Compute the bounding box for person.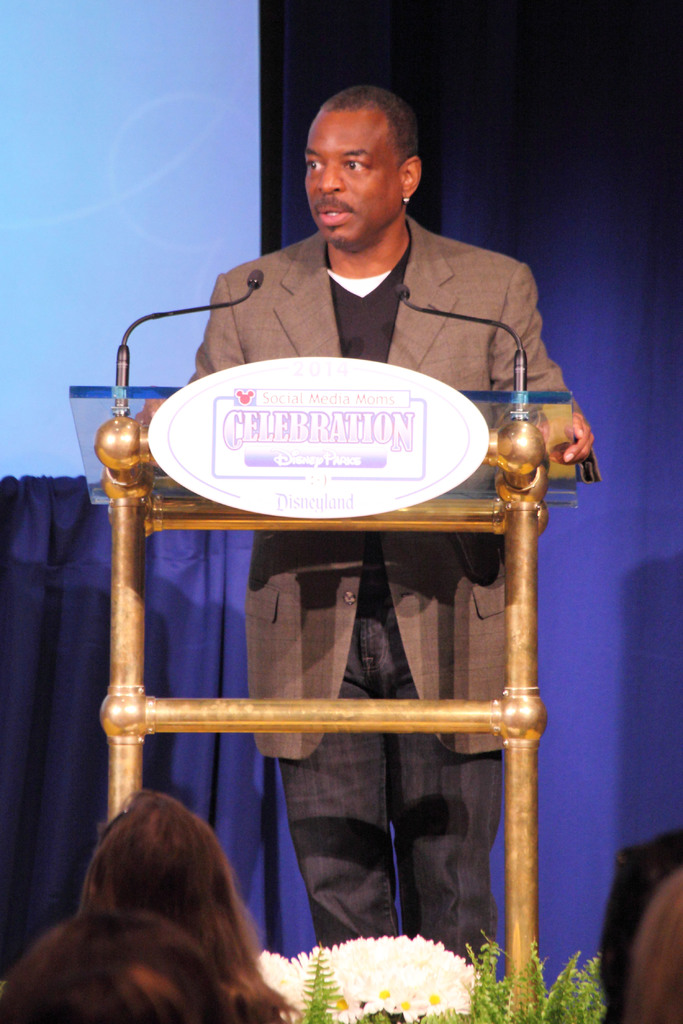
pyautogui.locateOnScreen(0, 918, 235, 1023).
